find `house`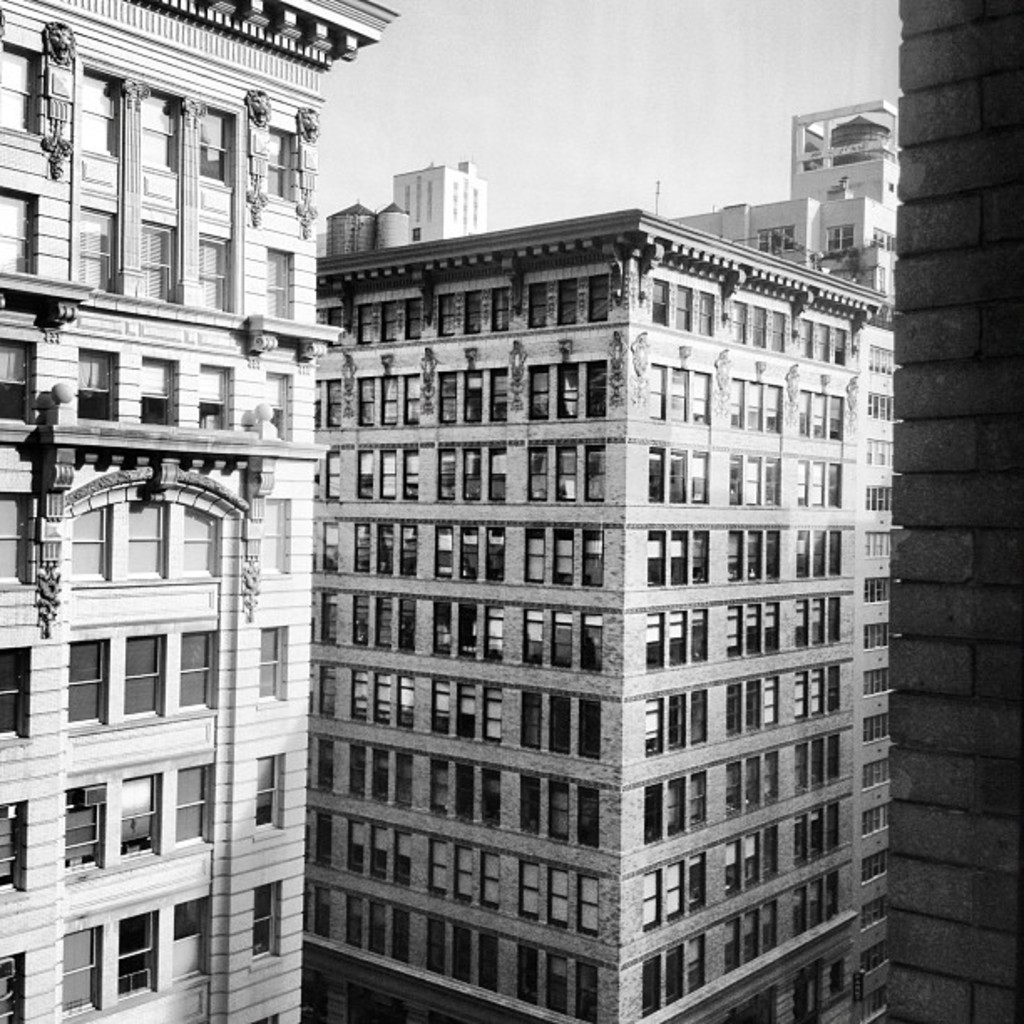
crop(0, 0, 902, 1019)
